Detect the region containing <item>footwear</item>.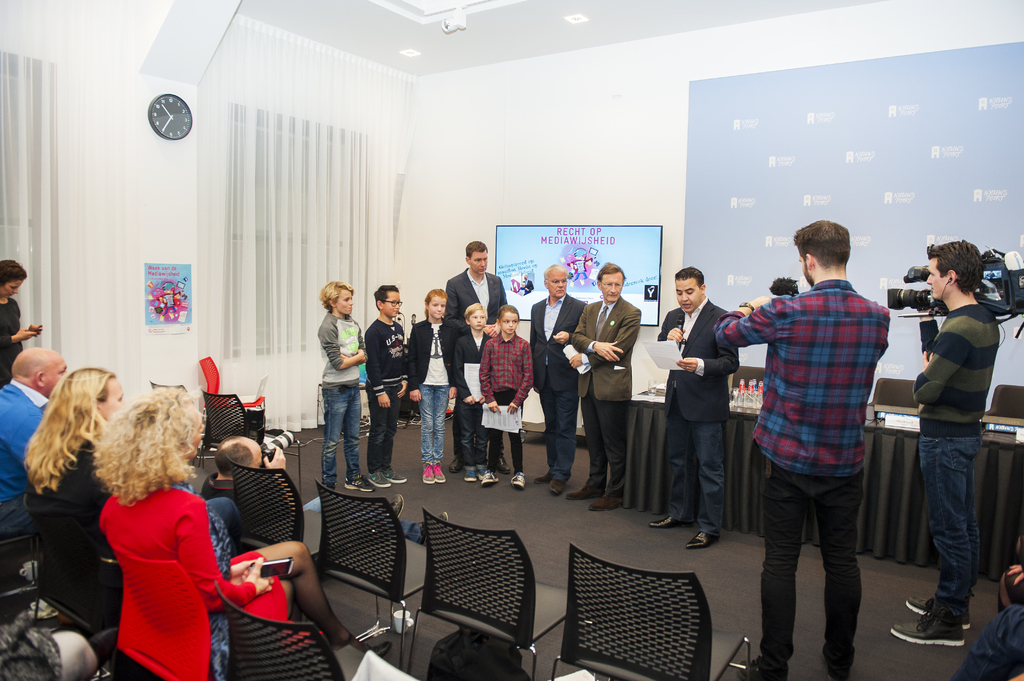
[450,457,465,472].
